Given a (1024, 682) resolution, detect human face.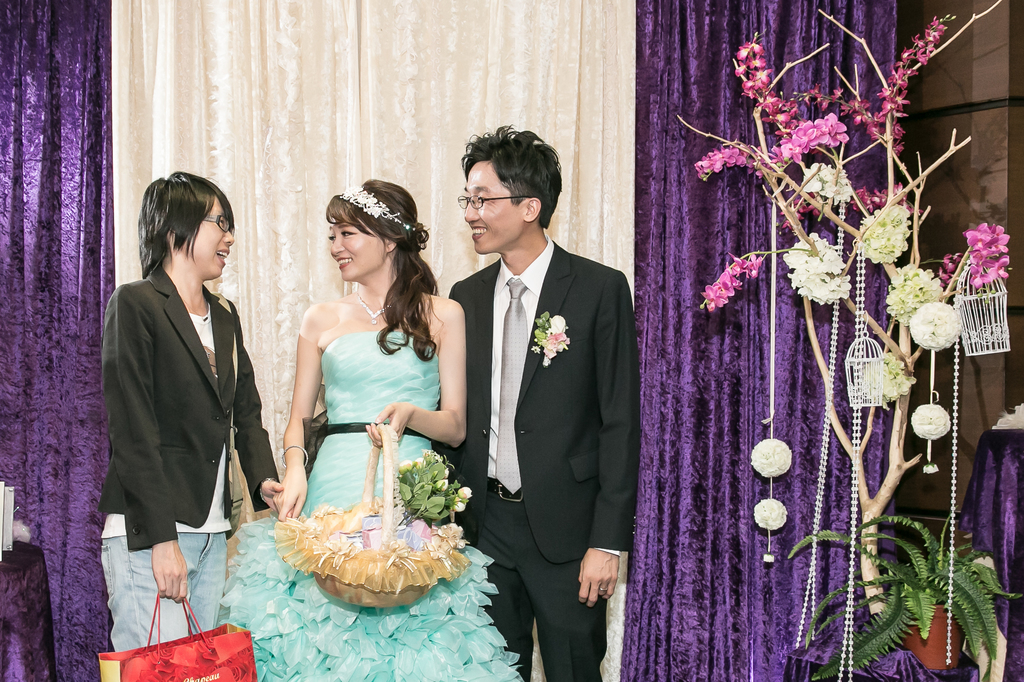
region(182, 198, 232, 280).
